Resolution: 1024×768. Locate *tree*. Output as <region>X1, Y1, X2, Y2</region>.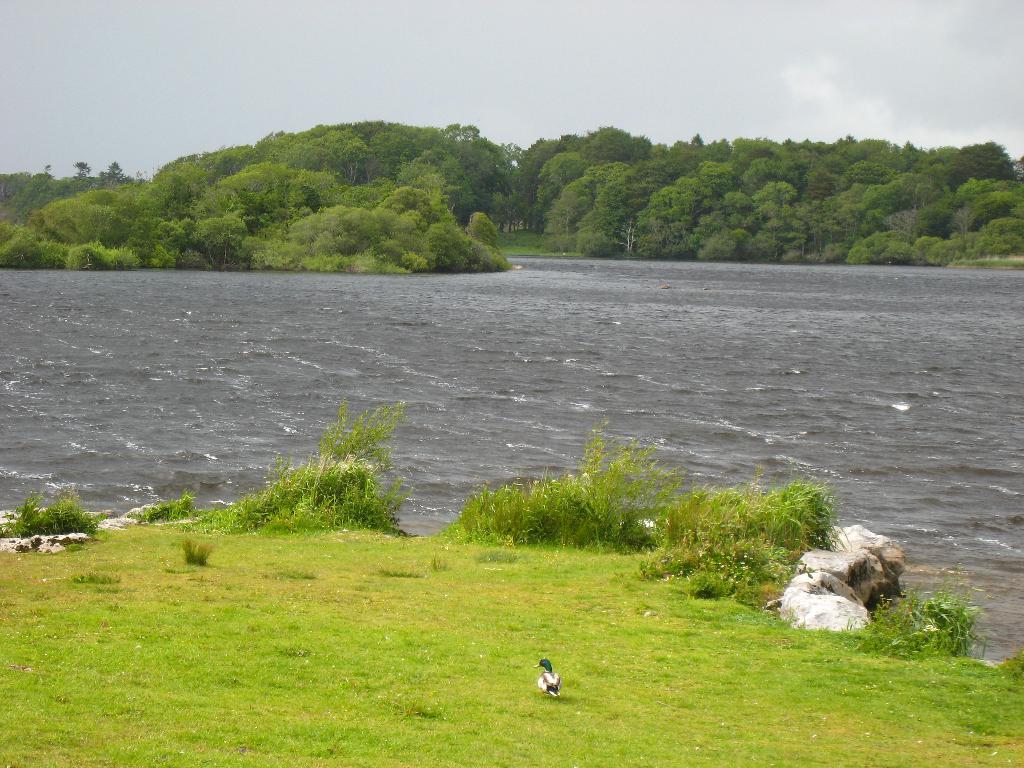
<region>253, 161, 294, 221</region>.
